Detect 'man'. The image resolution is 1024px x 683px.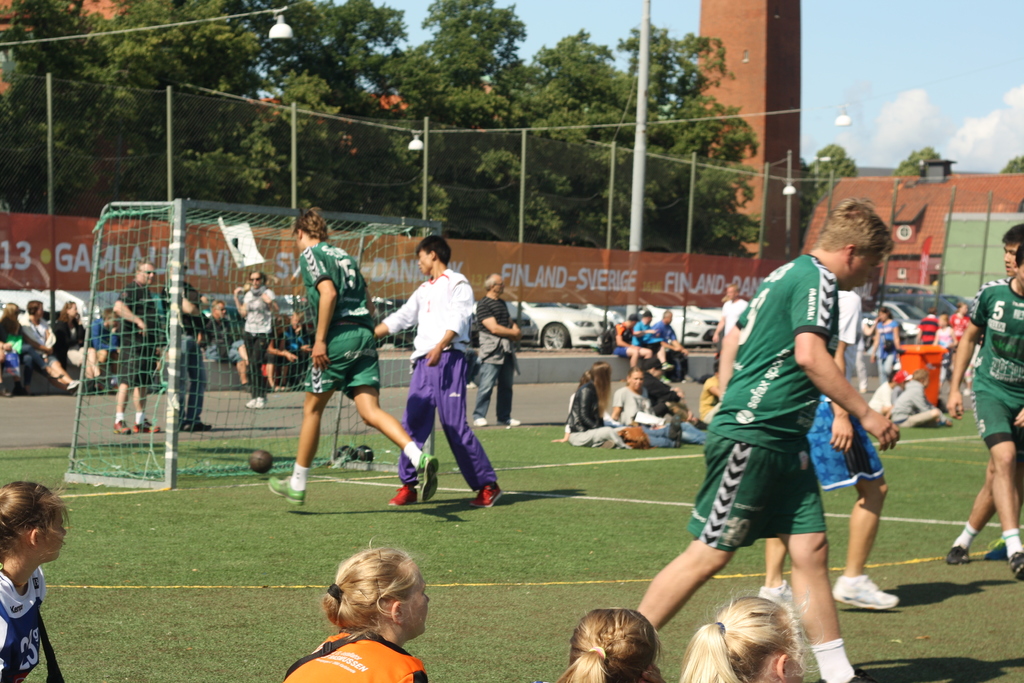
234,271,285,409.
